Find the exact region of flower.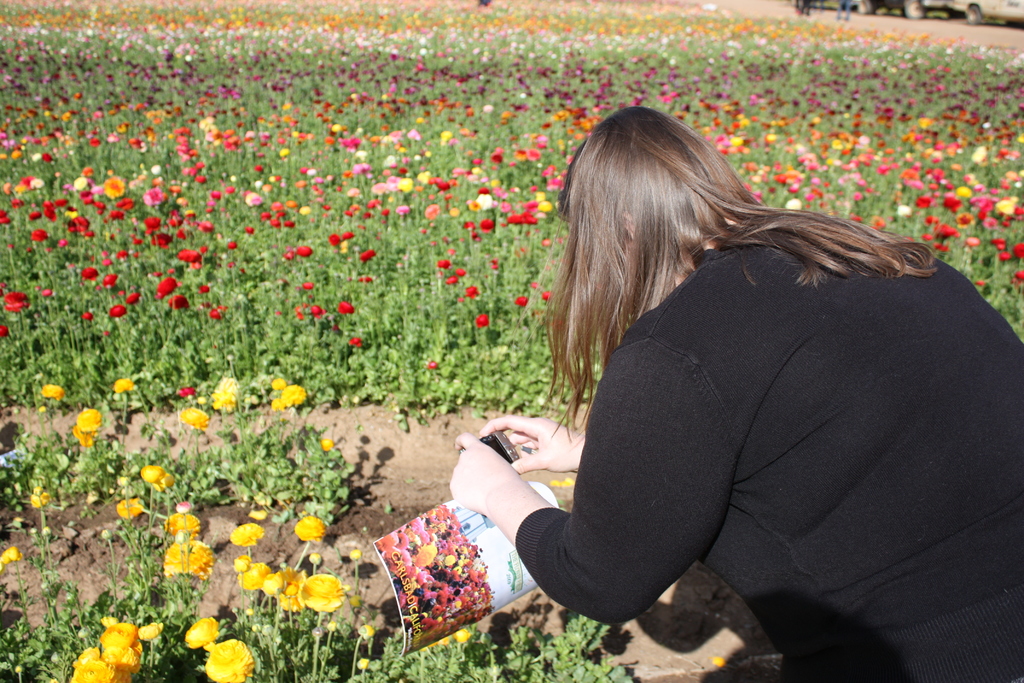
Exact region: box=[228, 522, 264, 547].
